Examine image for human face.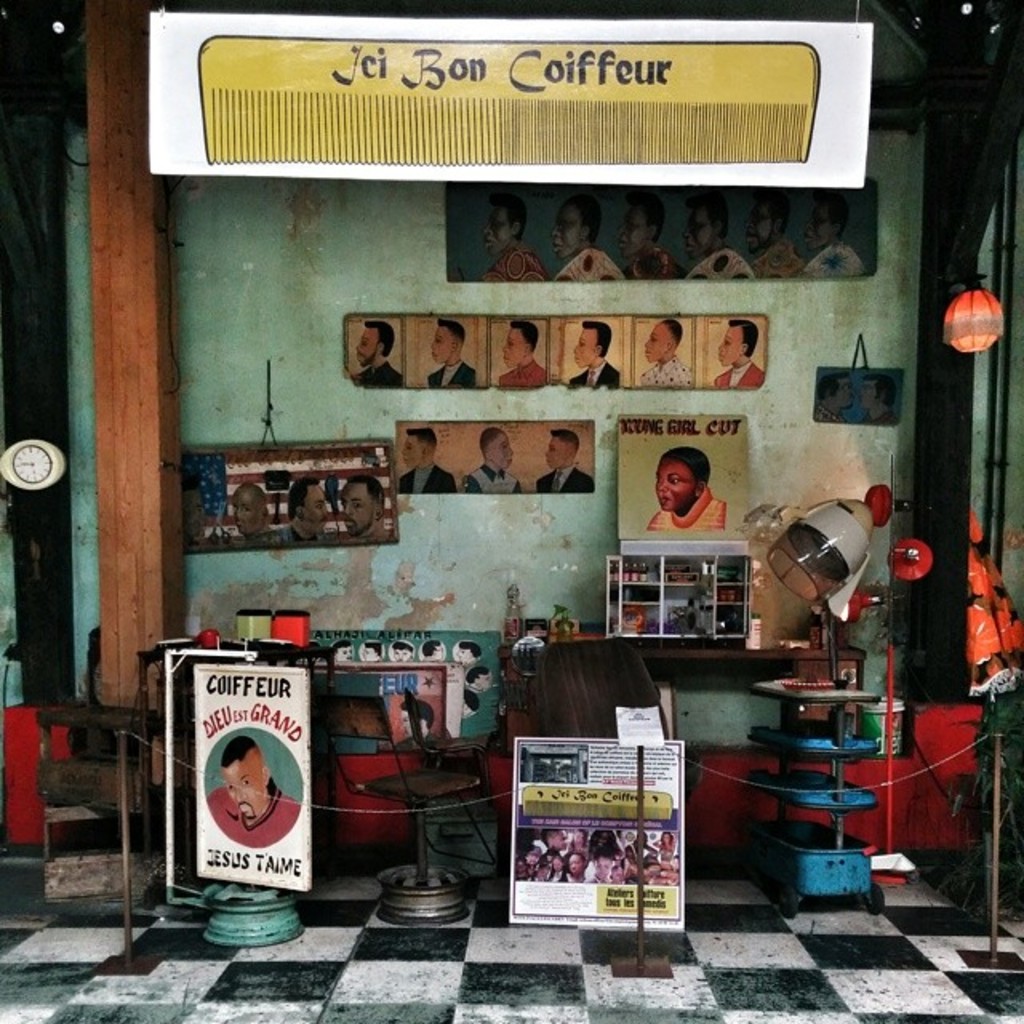
Examination result: left=624, top=203, right=651, bottom=251.
